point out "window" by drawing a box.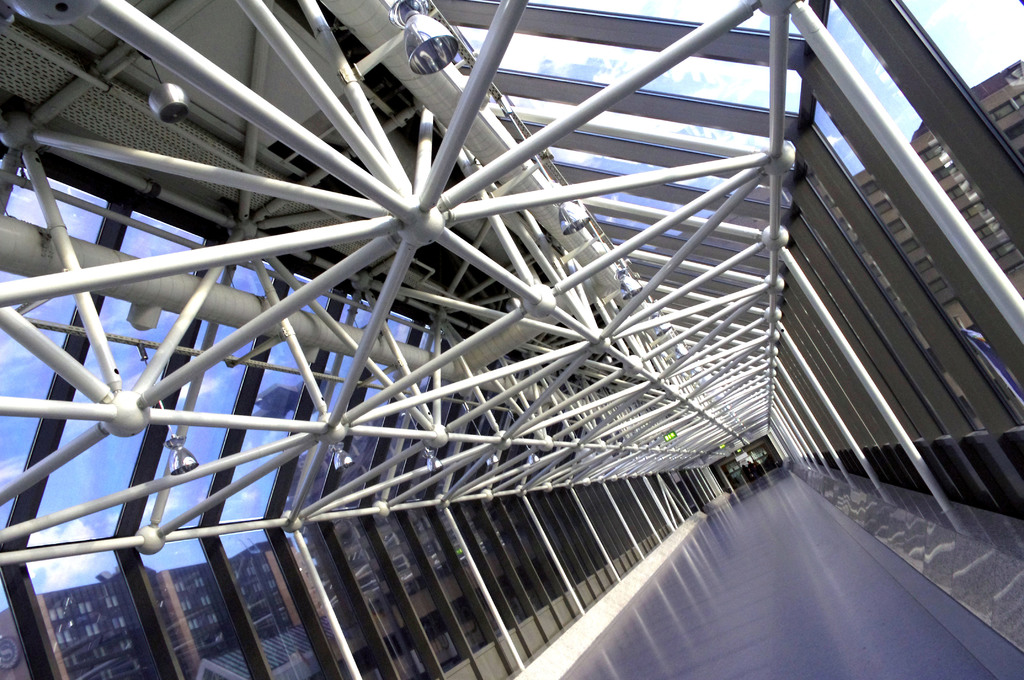
l=870, t=195, r=893, b=213.
